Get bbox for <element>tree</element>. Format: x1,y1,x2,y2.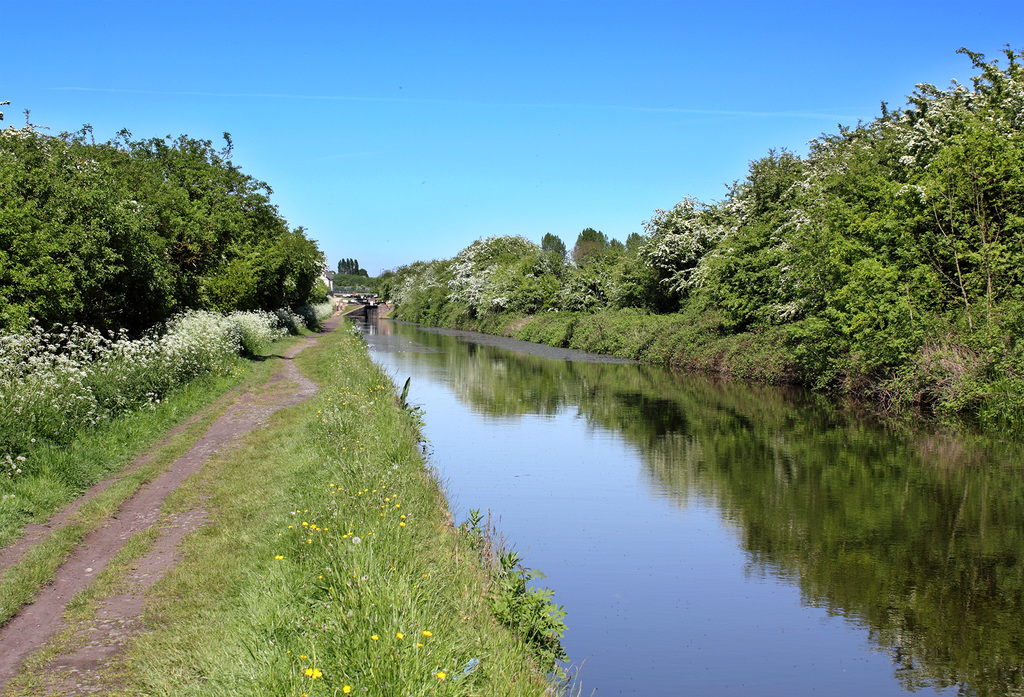
573,222,606,275.
